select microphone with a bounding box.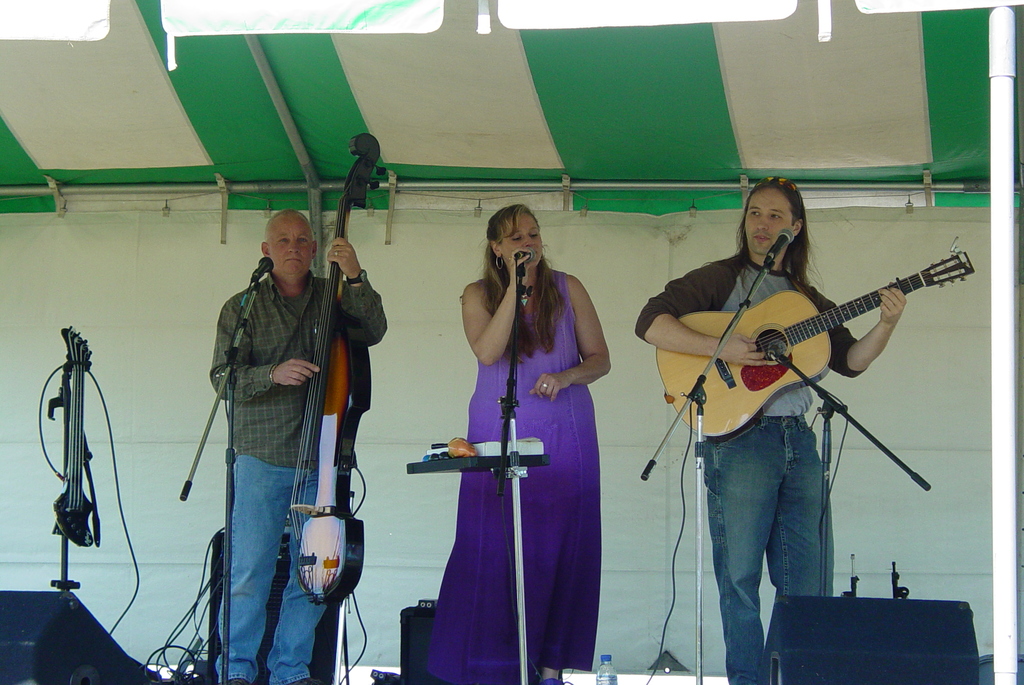
select_region(767, 227, 793, 264).
